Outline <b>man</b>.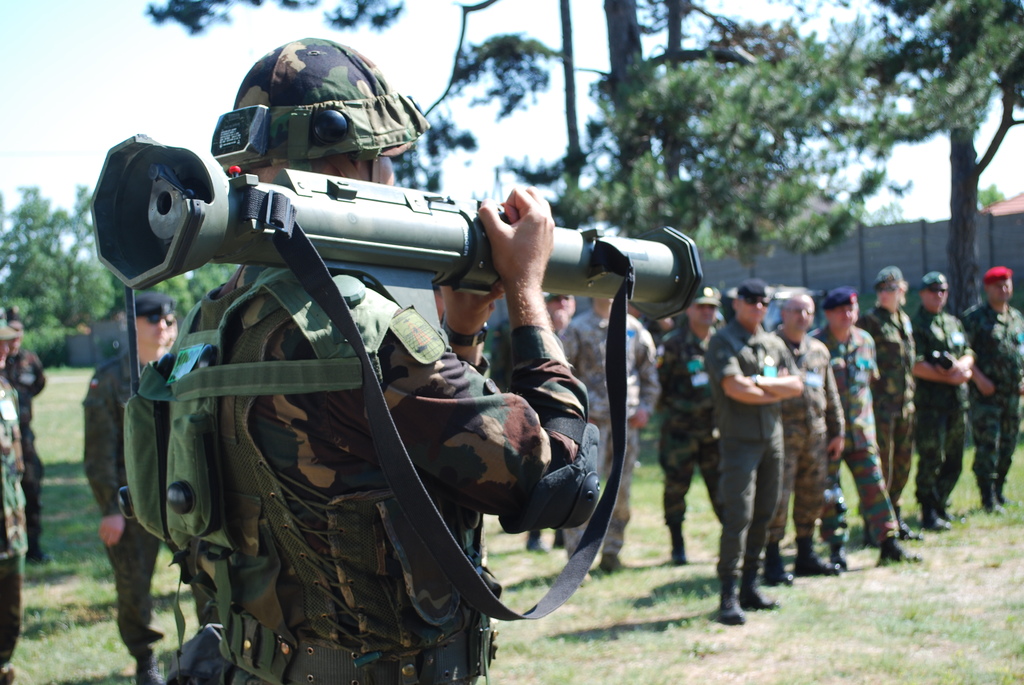
Outline: pyautogui.locateOnScreen(135, 38, 604, 684).
